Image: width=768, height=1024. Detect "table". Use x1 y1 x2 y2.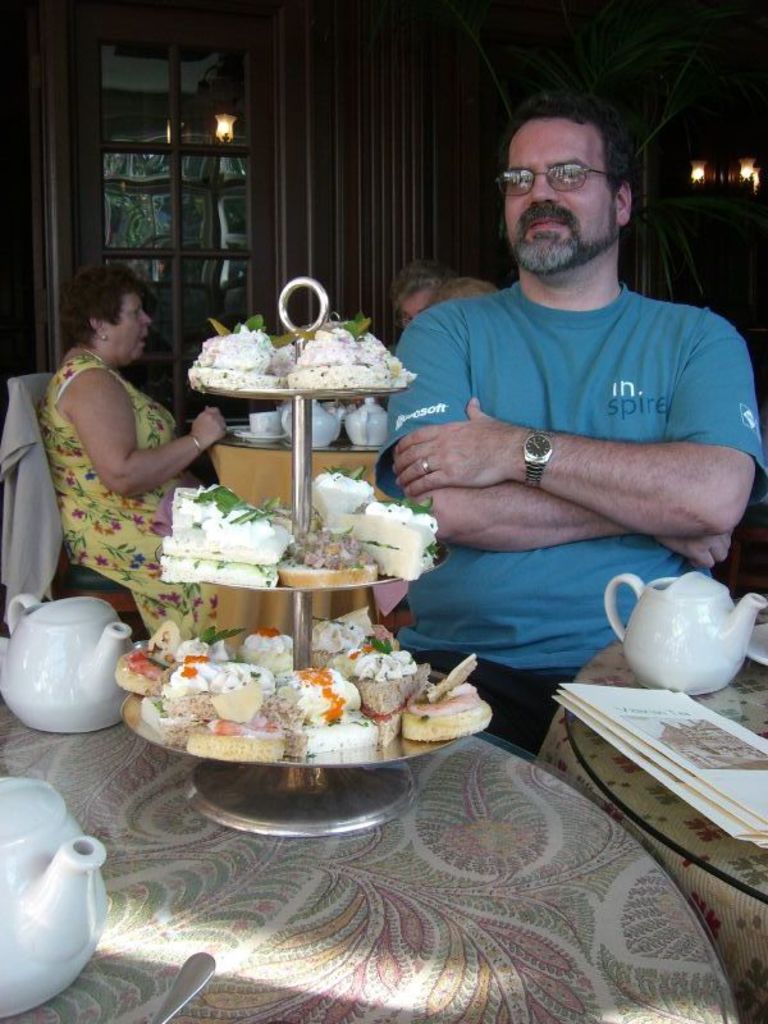
531 632 767 1014.
